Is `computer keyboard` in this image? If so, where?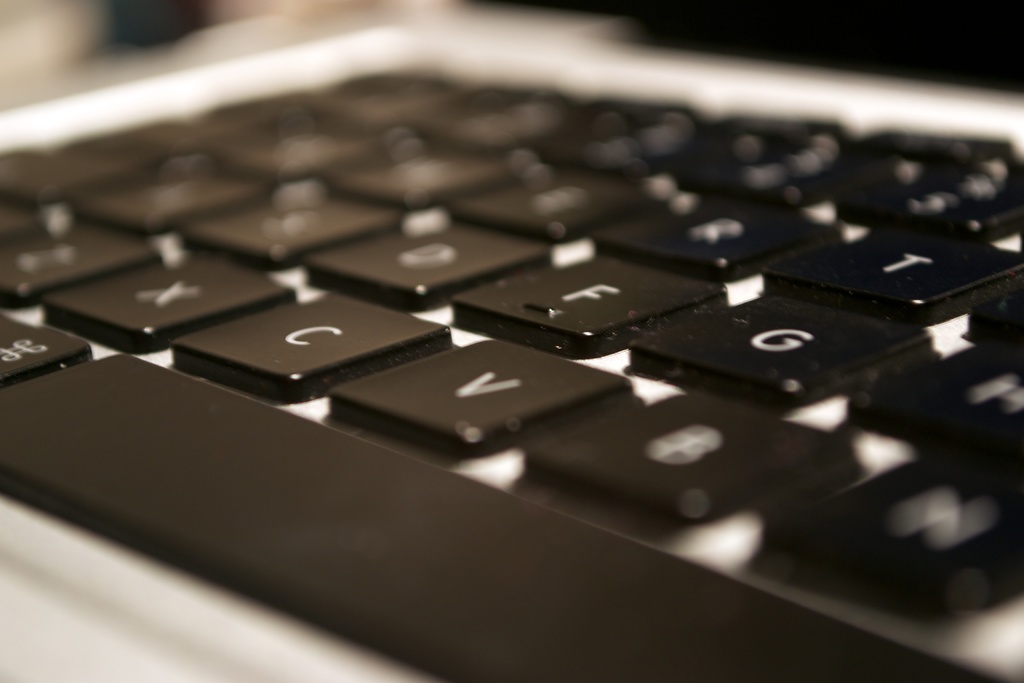
Yes, at 0 57 1023 682.
